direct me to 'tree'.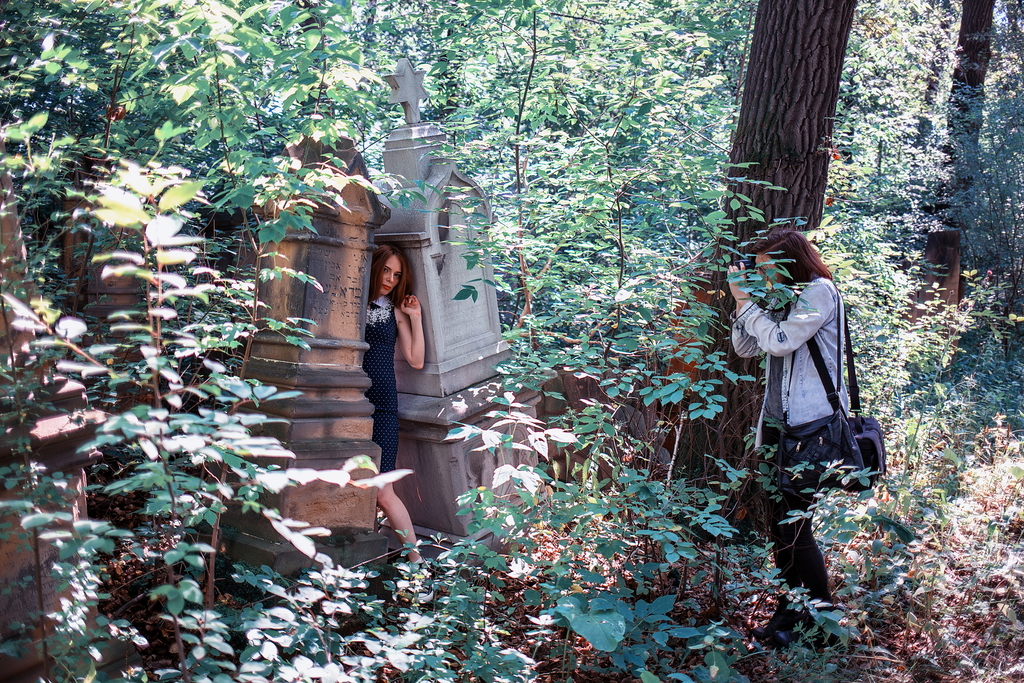
Direction: left=860, top=0, right=1023, bottom=338.
